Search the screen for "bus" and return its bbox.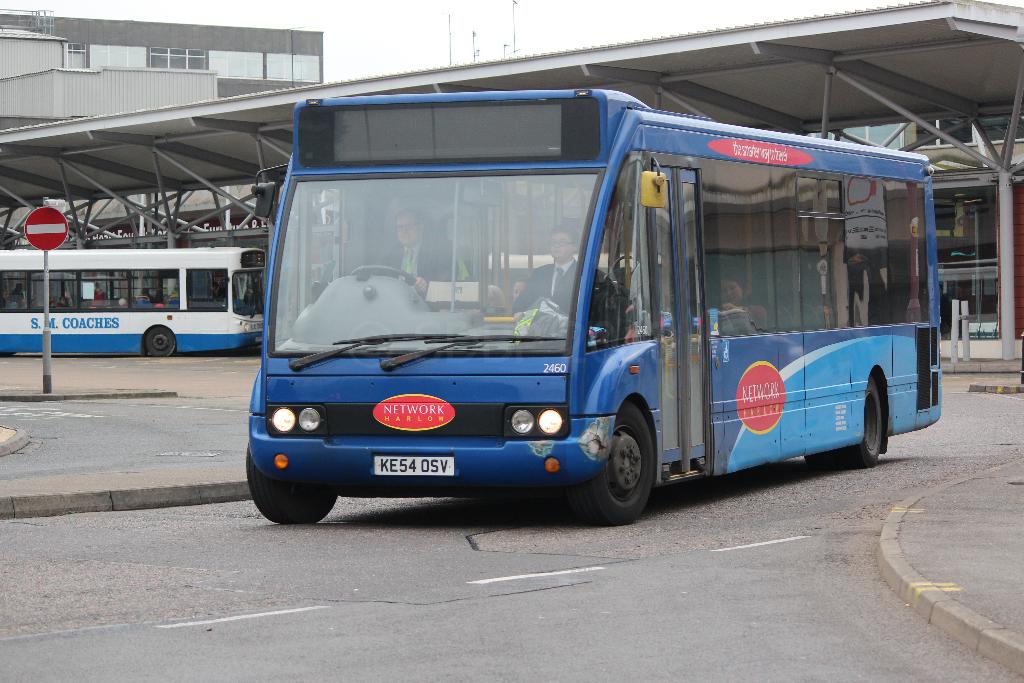
Found: <bbox>237, 89, 946, 521</bbox>.
